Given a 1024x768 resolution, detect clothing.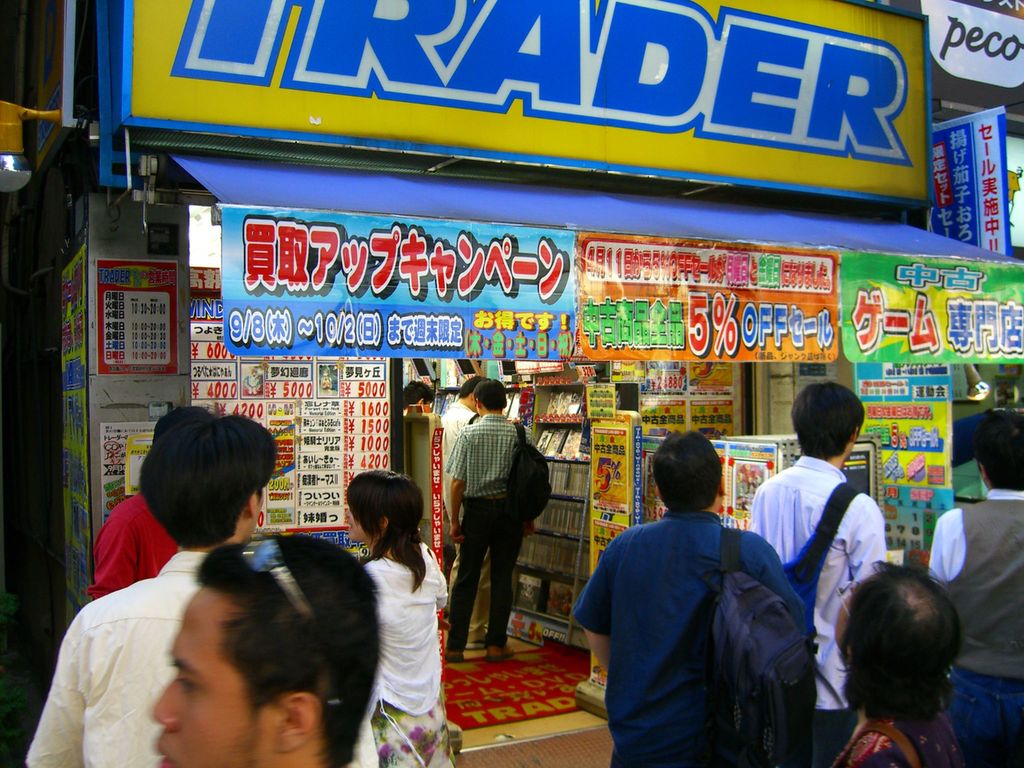
747, 454, 888, 767.
